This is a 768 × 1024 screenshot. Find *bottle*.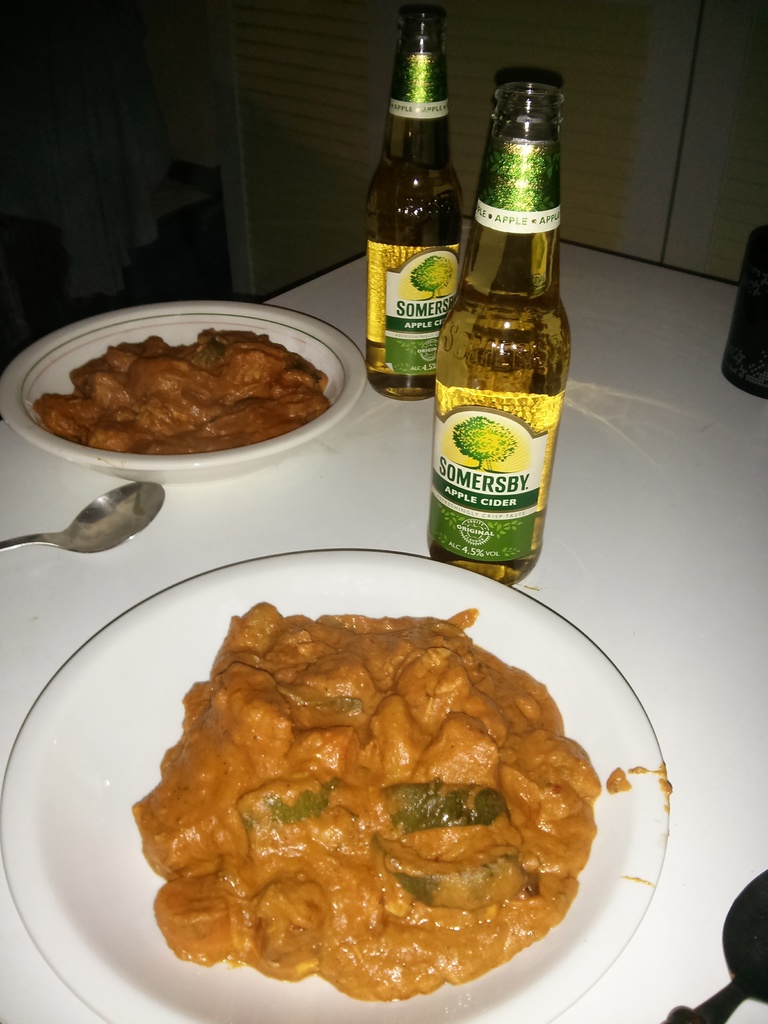
Bounding box: <region>365, 4, 463, 393</region>.
